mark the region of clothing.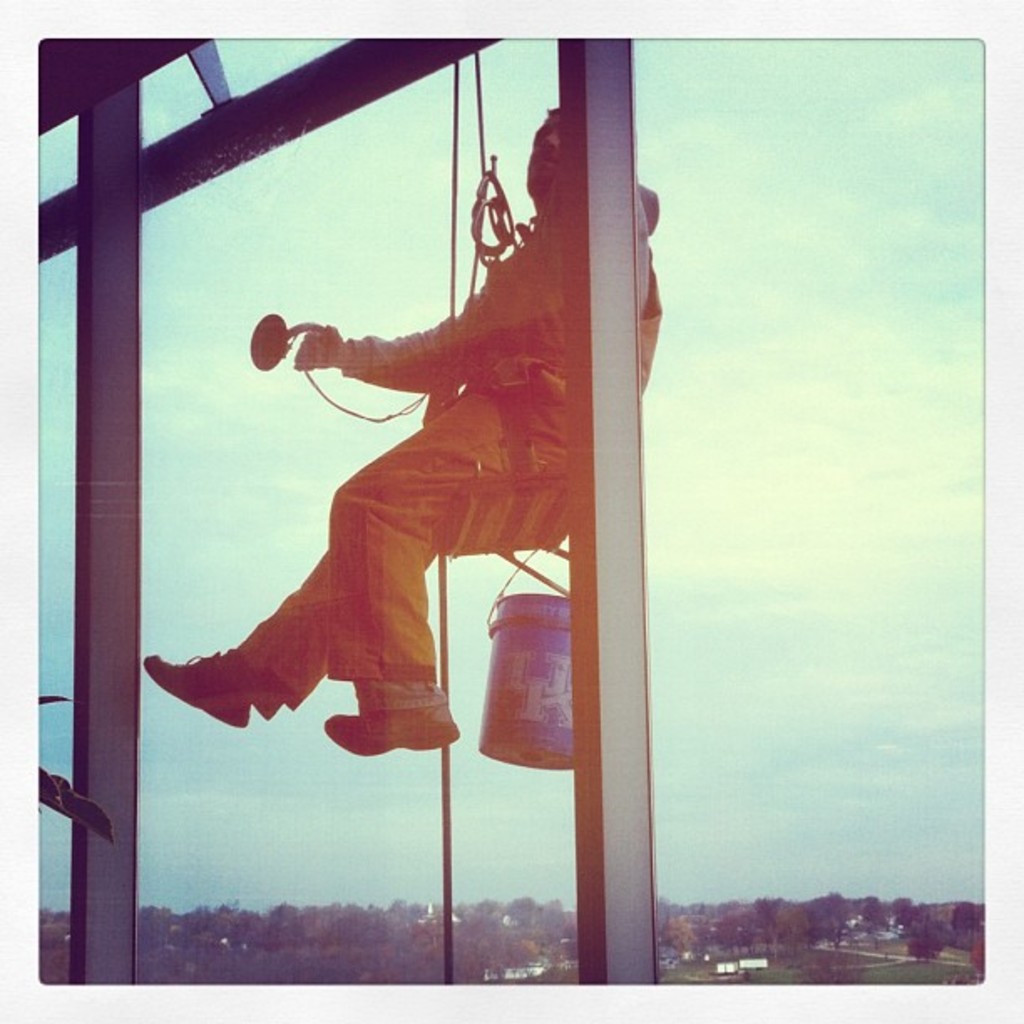
Region: [x1=197, y1=179, x2=622, y2=773].
